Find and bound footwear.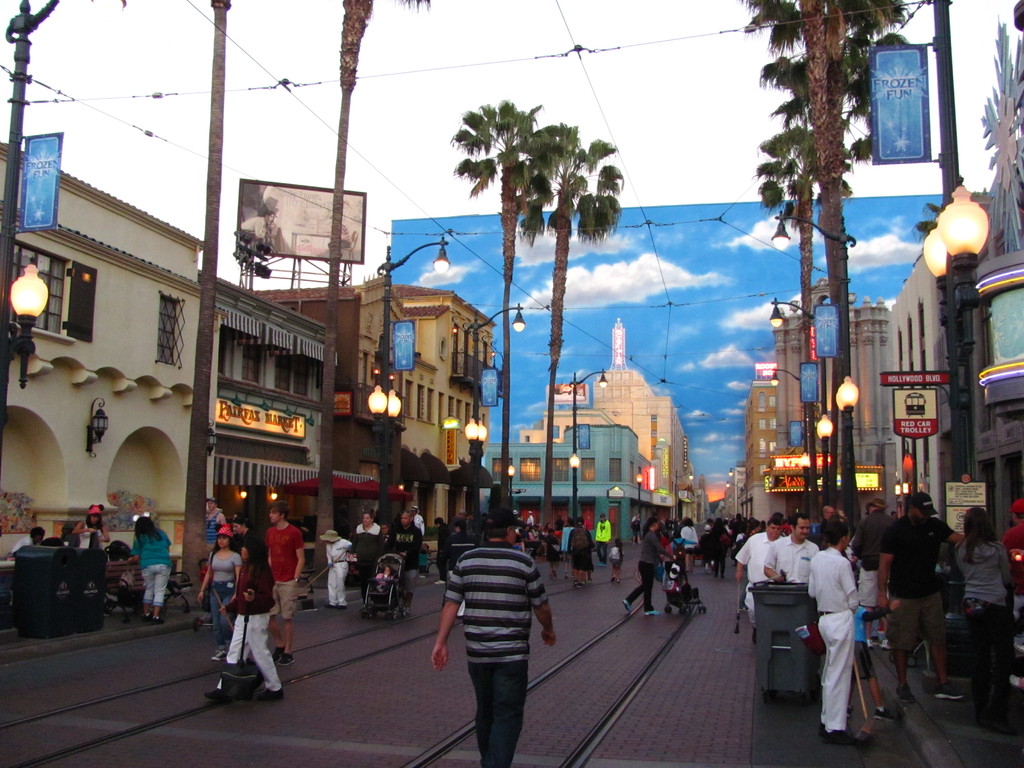
Bound: [283,650,295,666].
